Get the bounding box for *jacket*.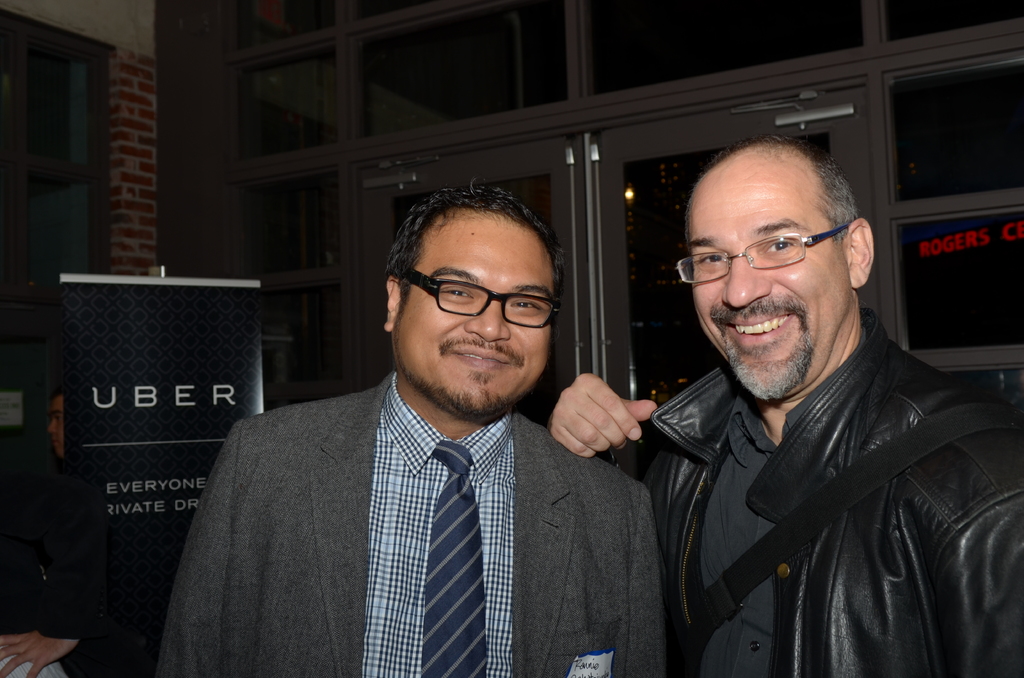
{"x1": 625, "y1": 265, "x2": 1007, "y2": 677}.
